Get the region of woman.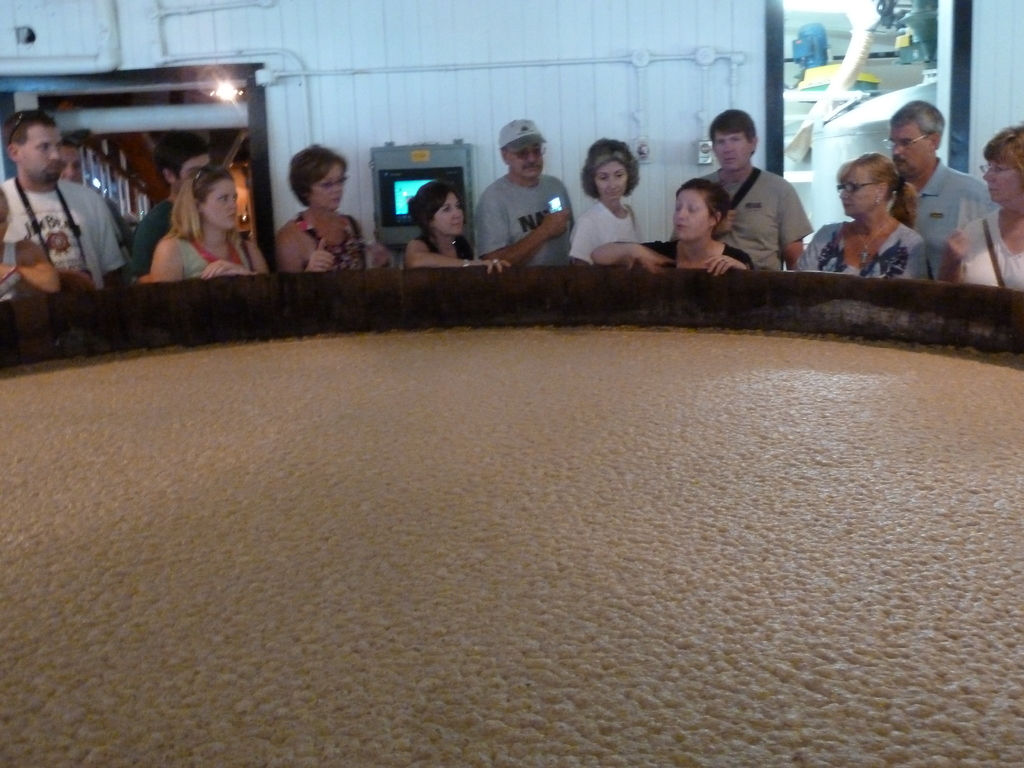
detection(275, 148, 386, 270).
